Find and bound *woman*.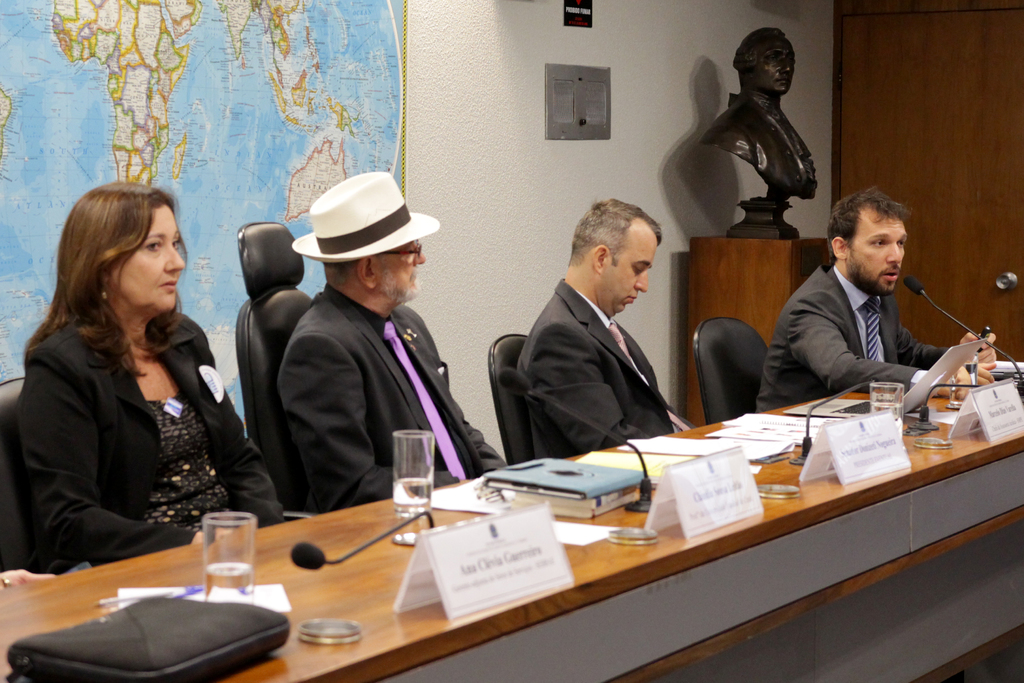
Bound: pyautogui.locateOnScreen(17, 180, 257, 595).
